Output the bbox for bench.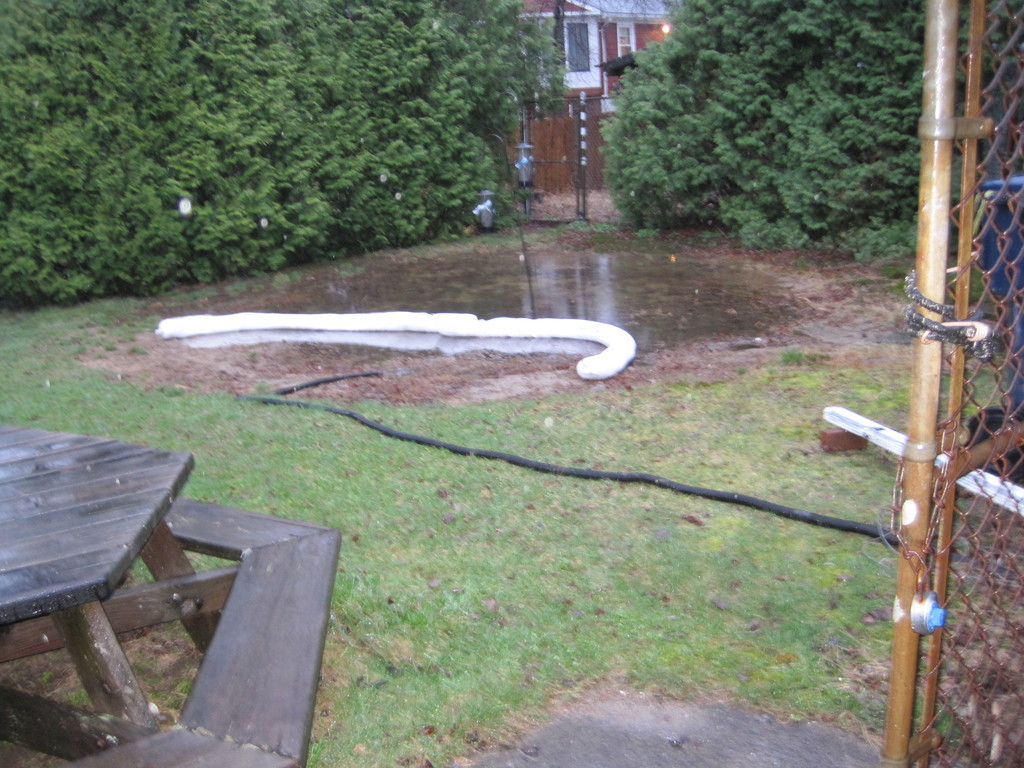
15:440:352:765.
